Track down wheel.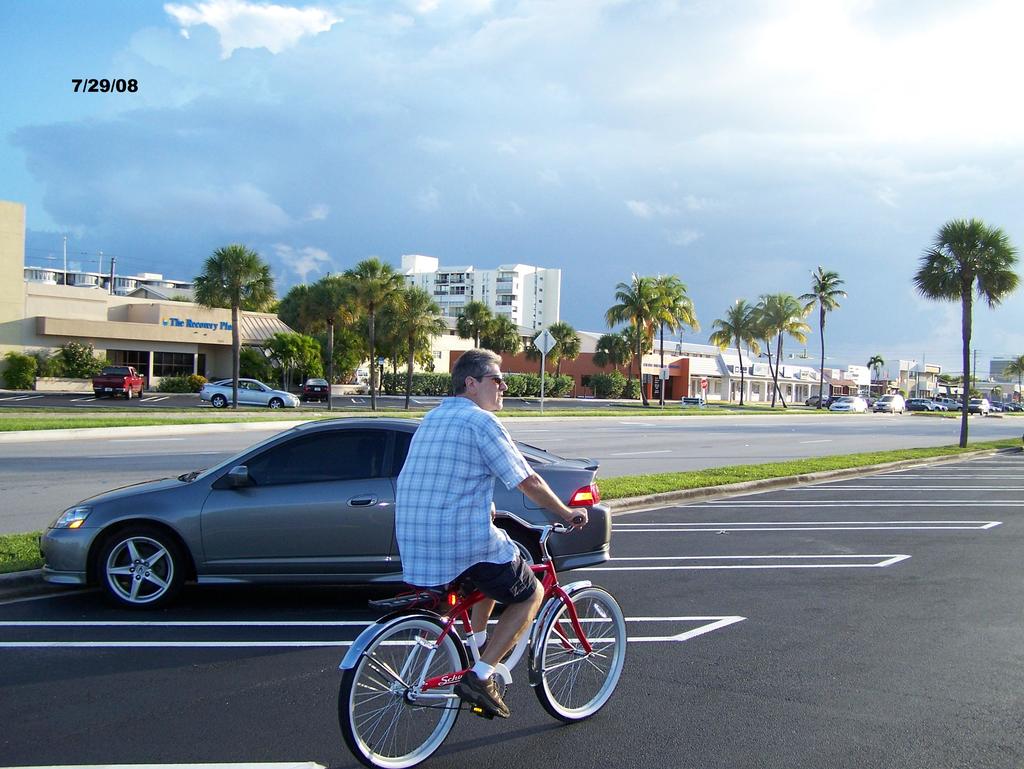
Tracked to <region>126, 387, 132, 400</region>.
